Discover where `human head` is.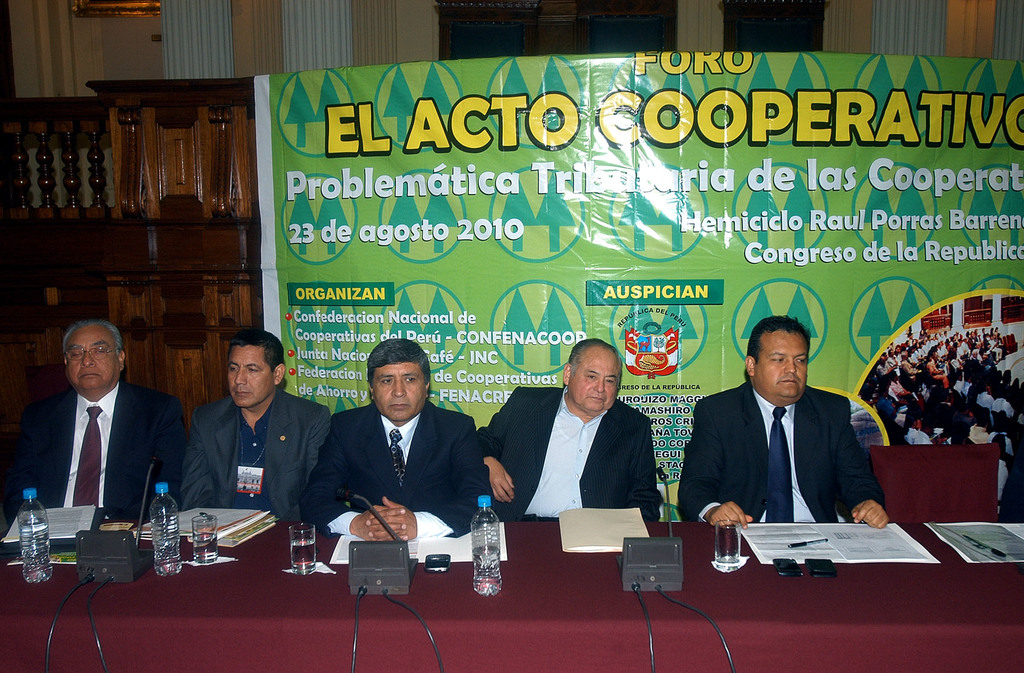
Discovered at {"left": 51, "top": 316, "right": 129, "bottom": 392}.
